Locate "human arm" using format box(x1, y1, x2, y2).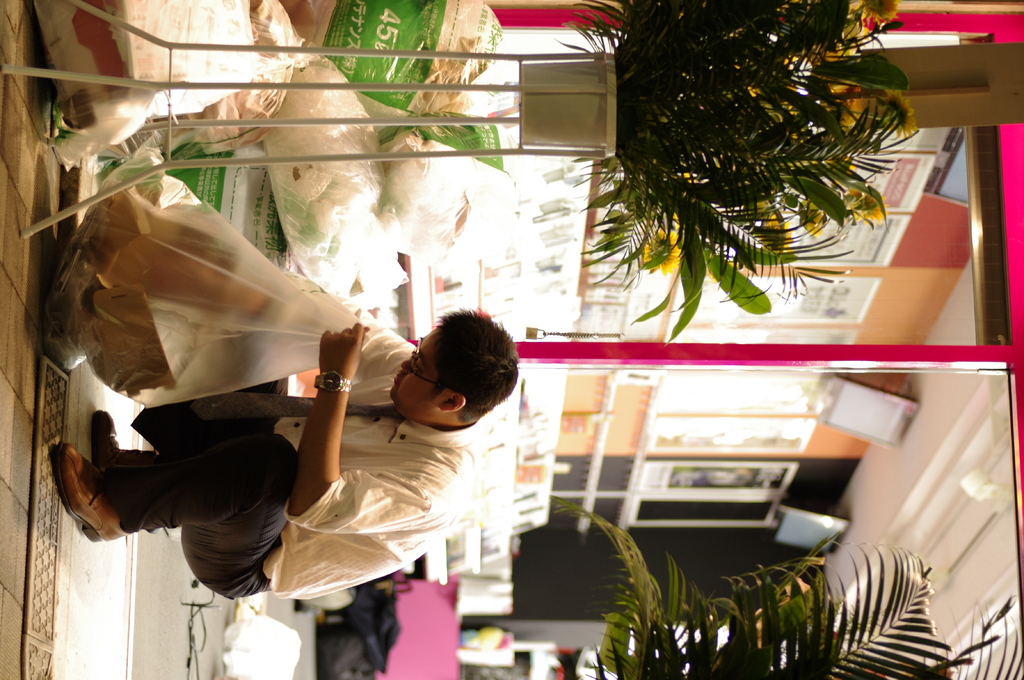
box(280, 320, 435, 537).
